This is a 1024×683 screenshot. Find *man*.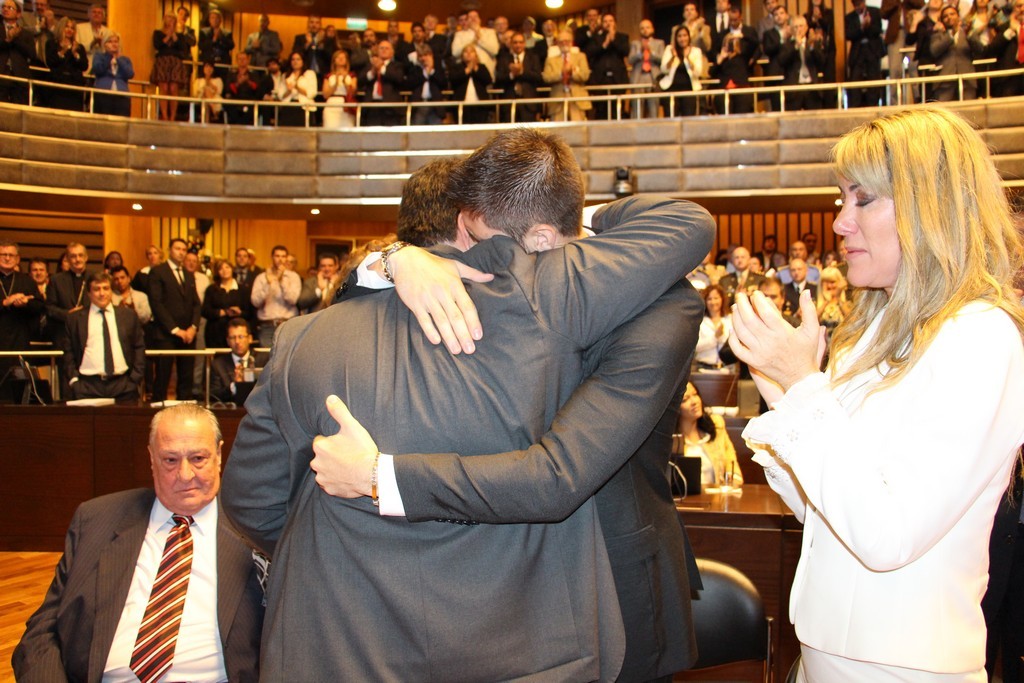
Bounding box: box=[235, 246, 259, 299].
